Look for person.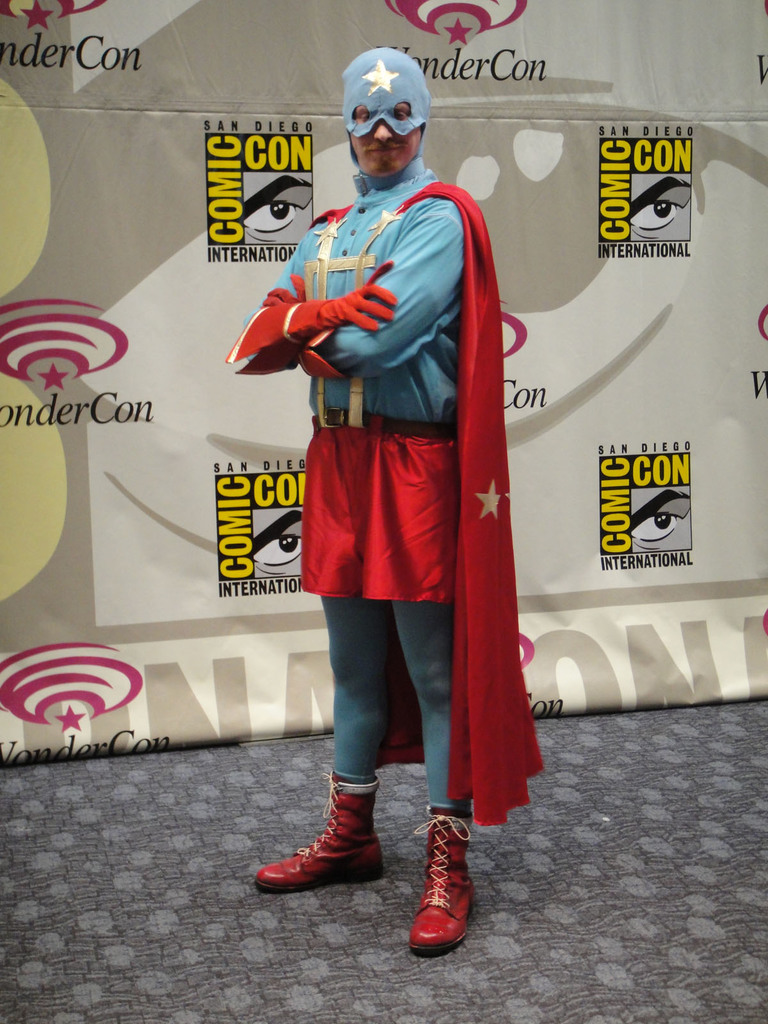
Found: left=633, top=482, right=689, bottom=556.
